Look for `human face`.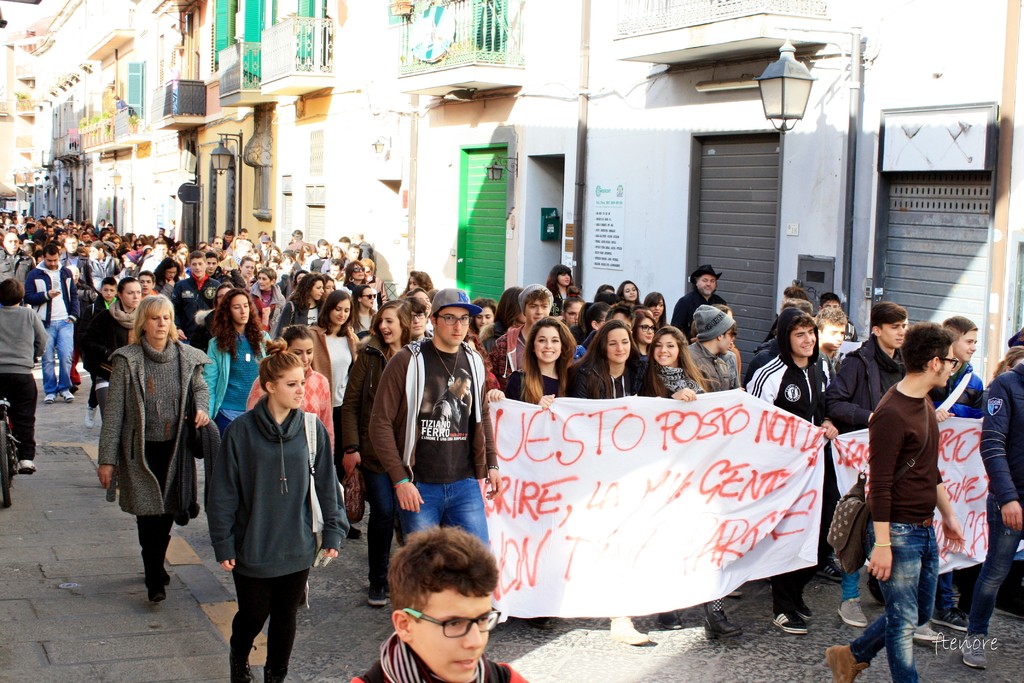
Found: 941,344,955,385.
